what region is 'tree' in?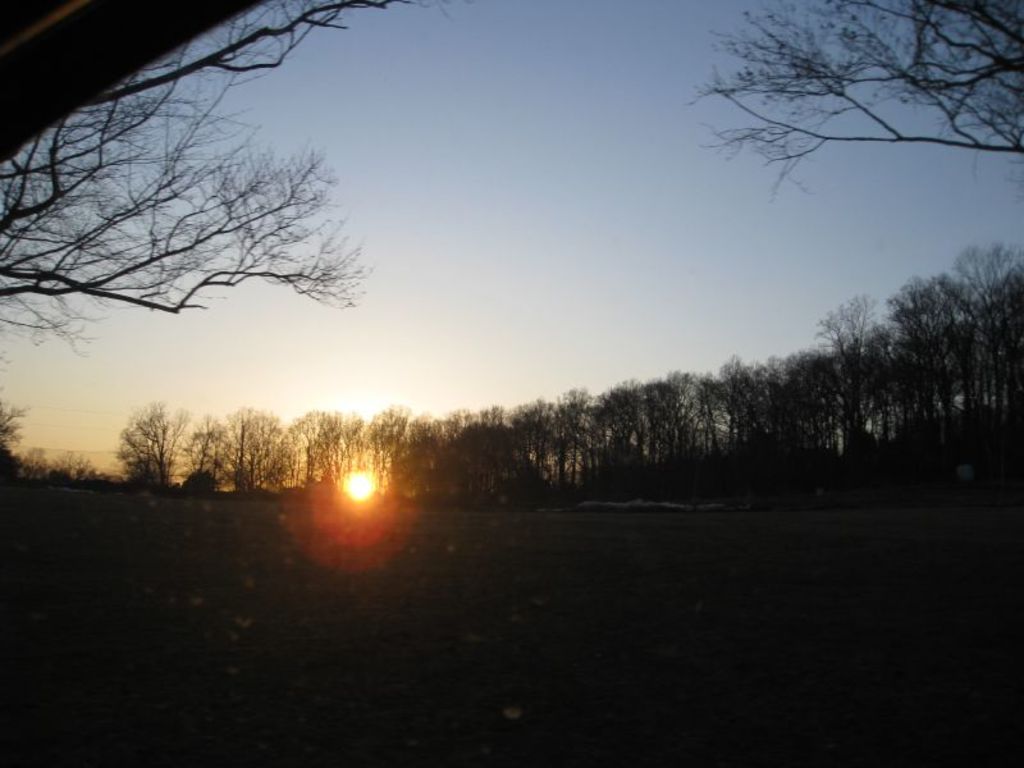
0/0/454/357.
